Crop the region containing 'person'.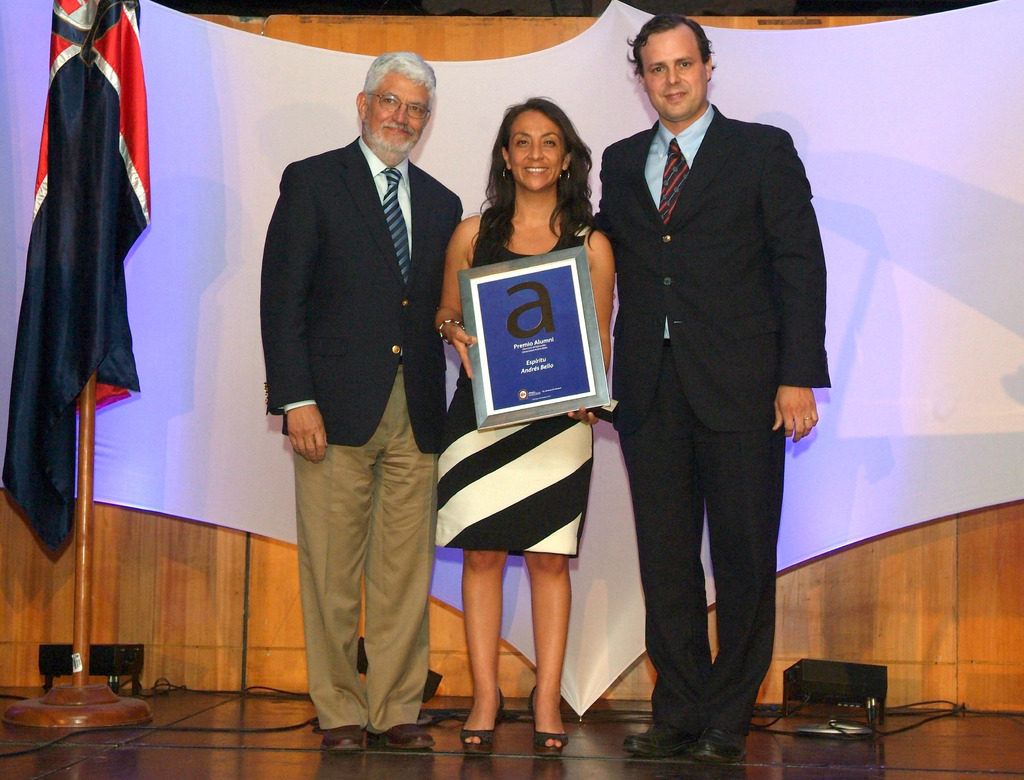
Crop region: select_region(431, 85, 615, 751).
